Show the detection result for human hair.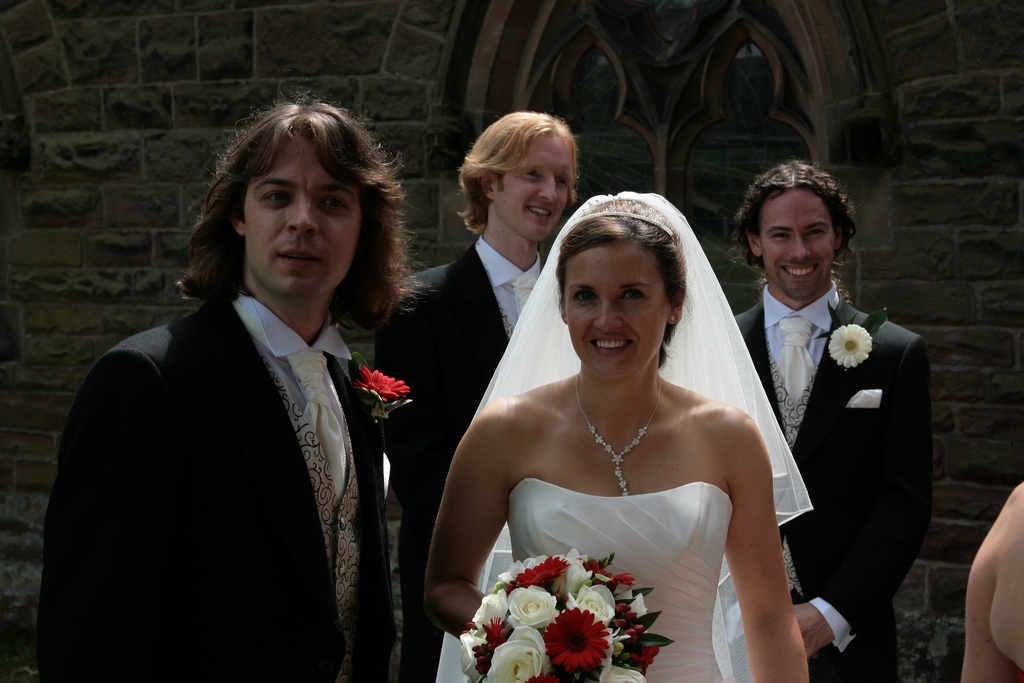
[left=189, top=104, right=393, bottom=334].
